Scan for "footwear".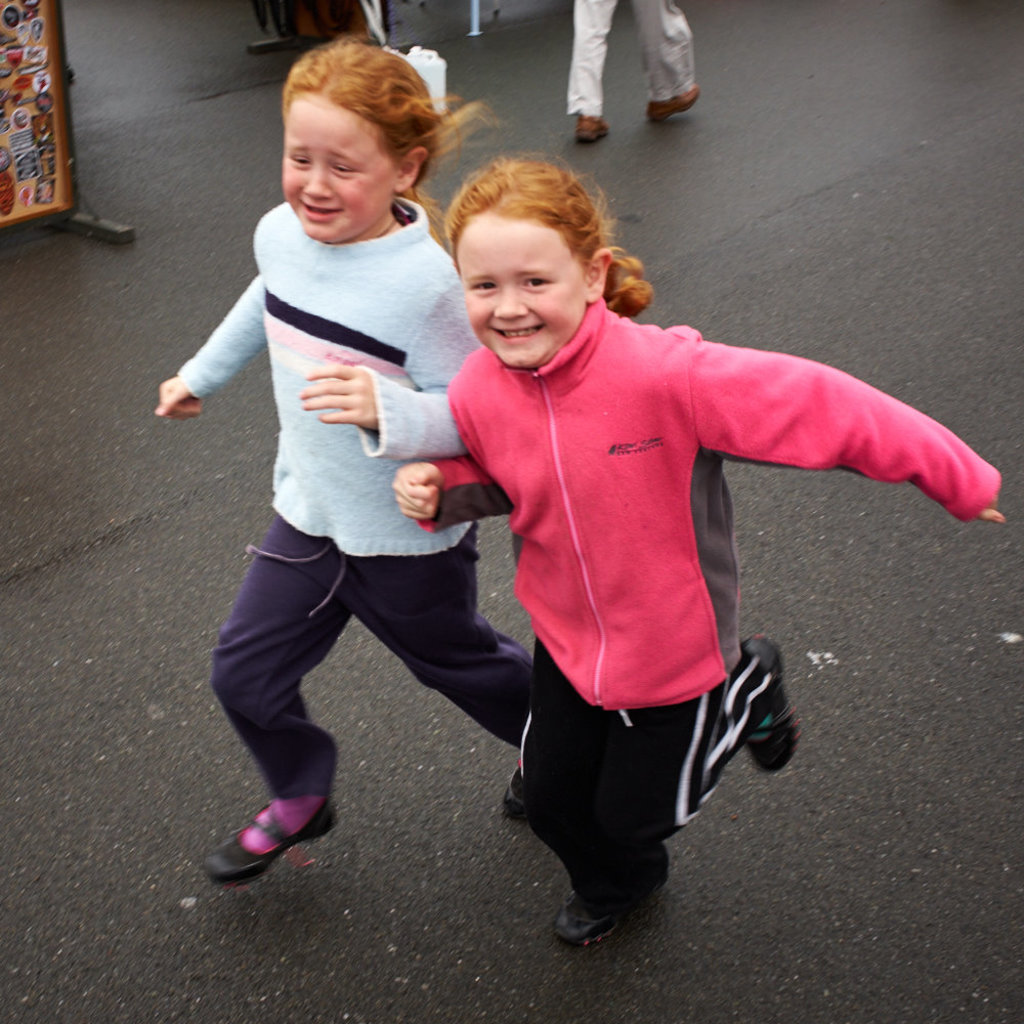
Scan result: region(724, 627, 806, 767).
